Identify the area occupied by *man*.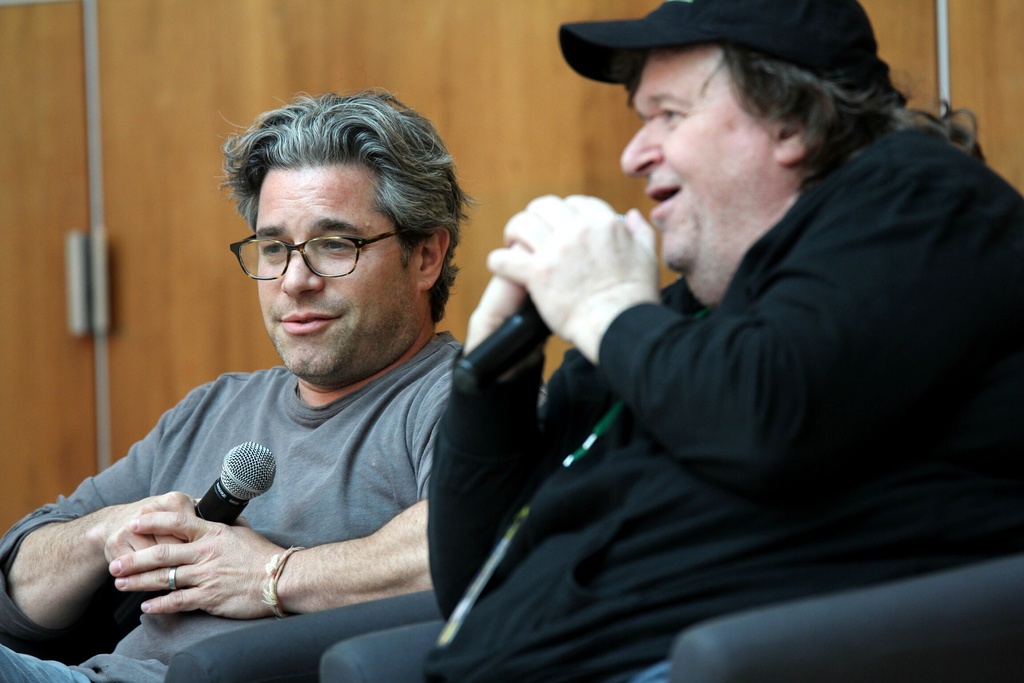
Area: detection(410, 0, 1021, 682).
